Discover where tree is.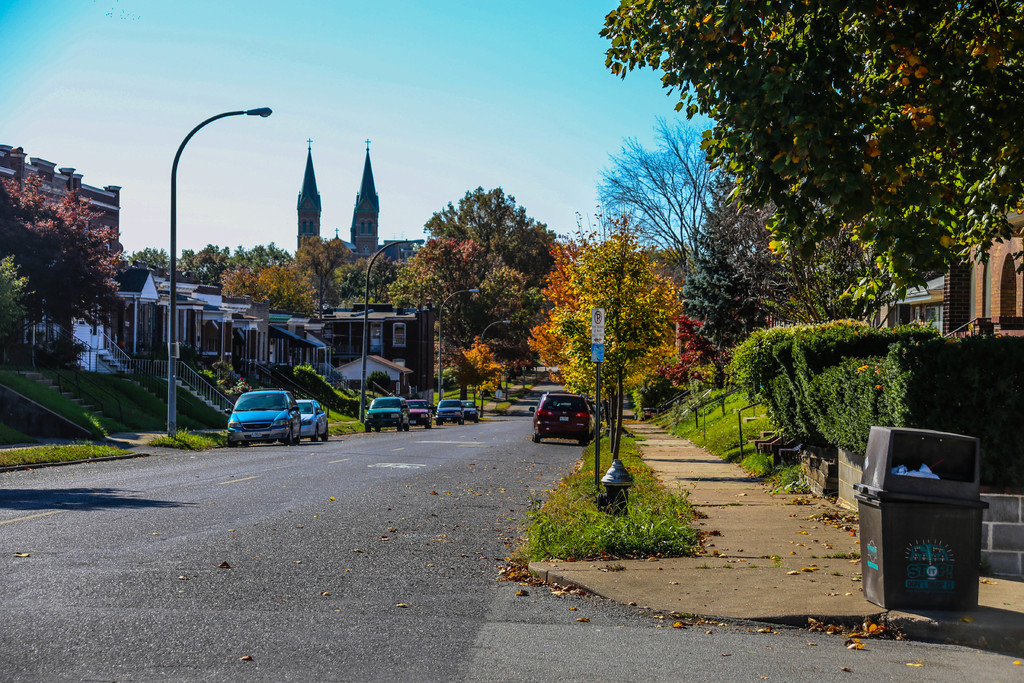
Discovered at rect(591, 0, 1023, 338).
